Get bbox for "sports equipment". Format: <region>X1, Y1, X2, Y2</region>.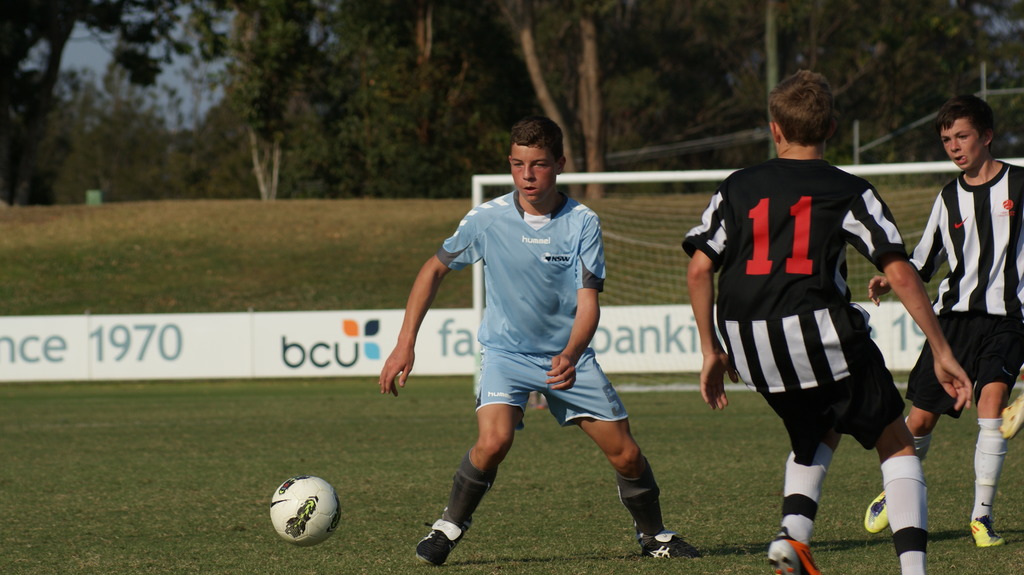
<region>866, 494, 893, 536</region>.
